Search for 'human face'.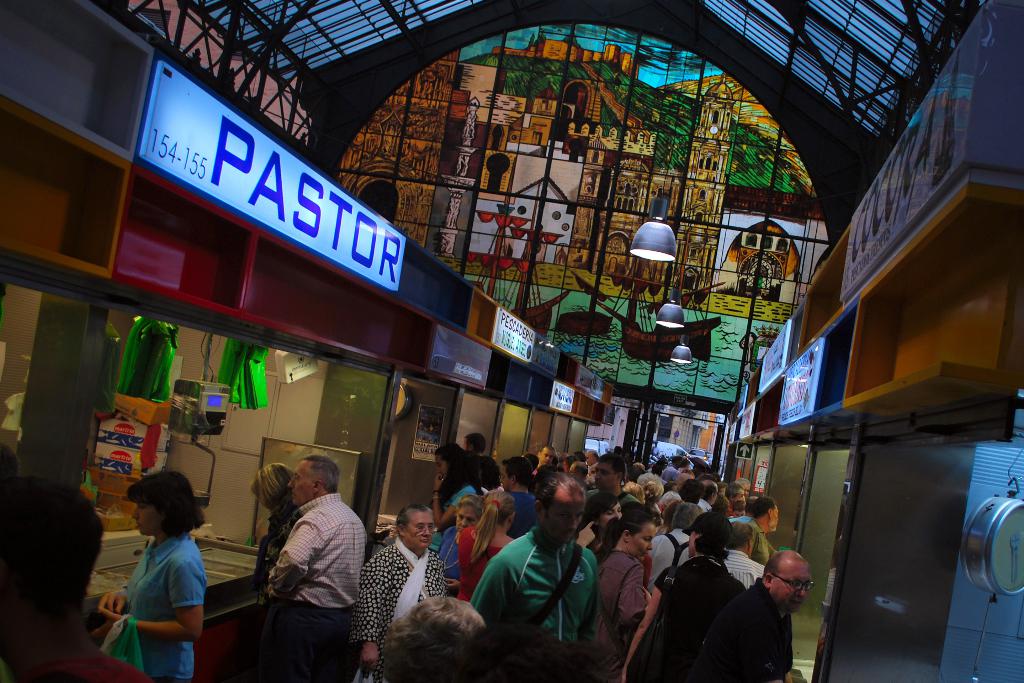
Found at detection(593, 463, 618, 490).
